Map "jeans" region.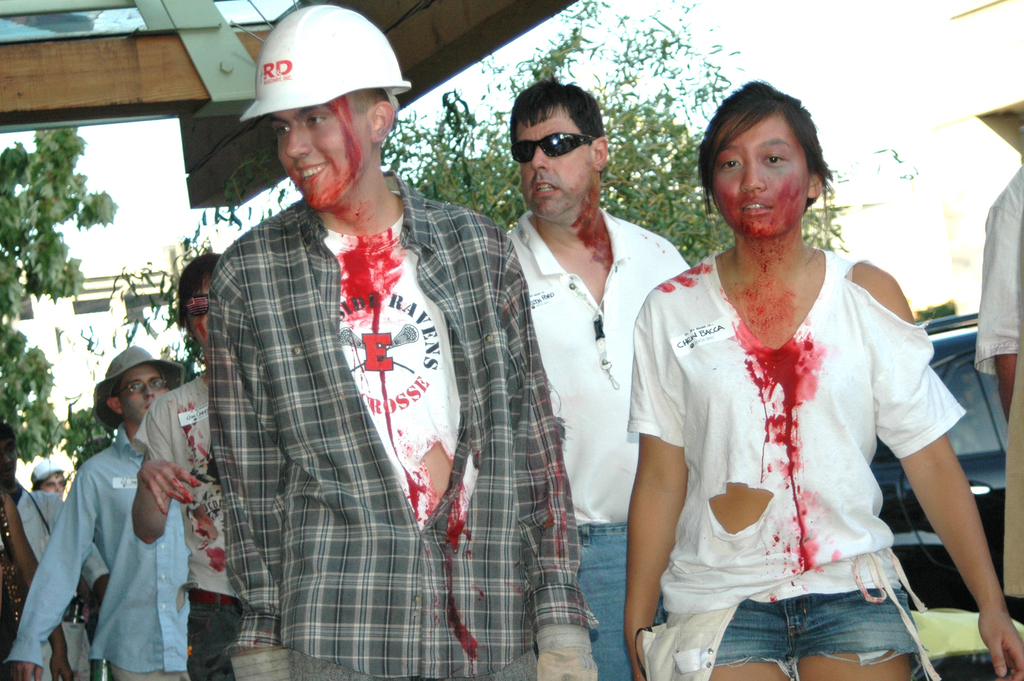
Mapped to pyautogui.locateOnScreen(581, 521, 668, 680).
